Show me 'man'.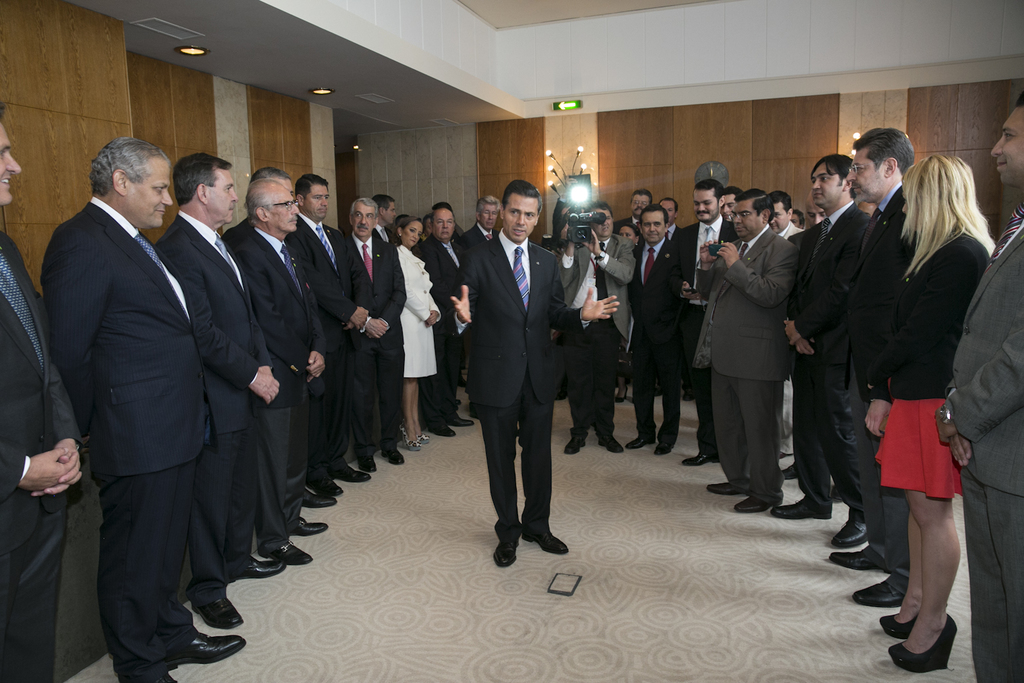
'man' is here: bbox(413, 203, 469, 439).
